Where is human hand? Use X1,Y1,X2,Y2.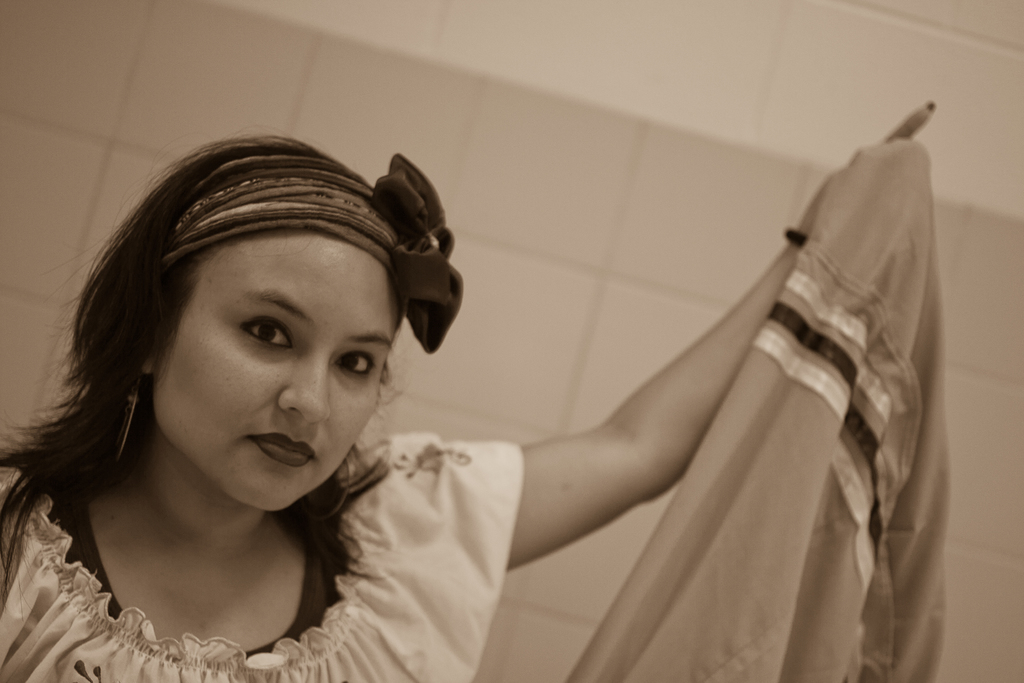
809,95,940,226.
